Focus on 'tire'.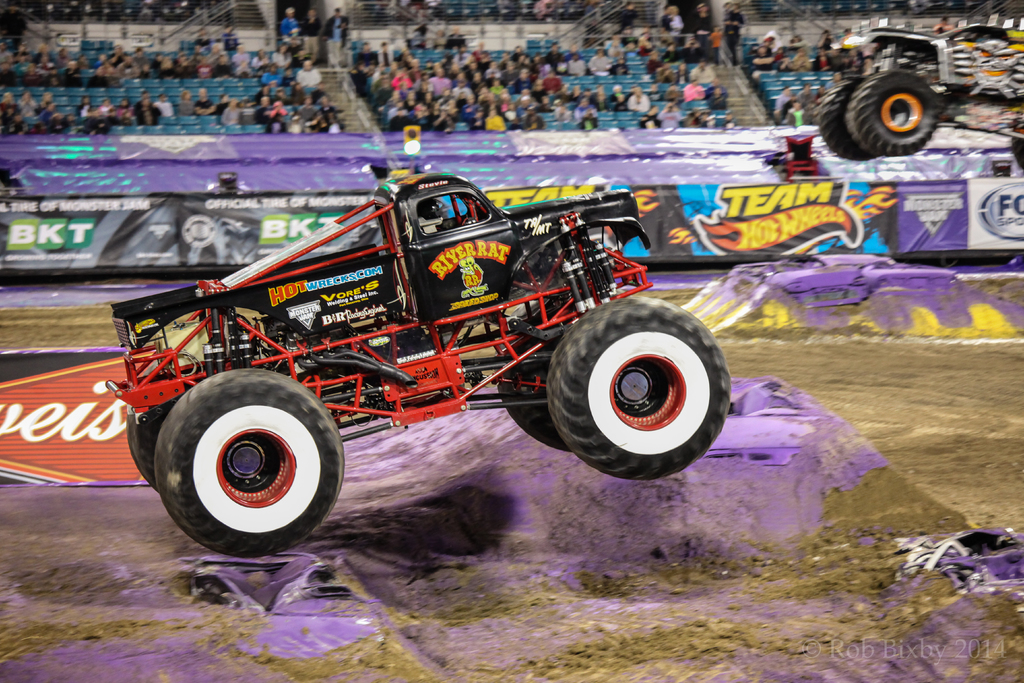
Focused at x1=847 y1=69 x2=938 y2=156.
